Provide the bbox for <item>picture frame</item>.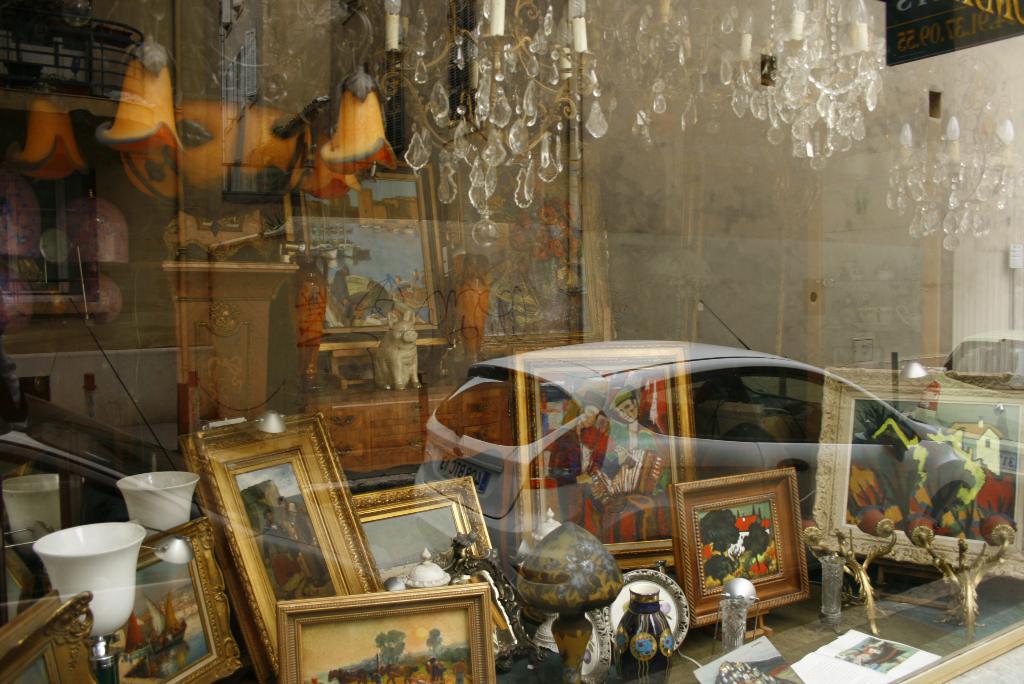
x1=334, y1=476, x2=540, y2=660.
